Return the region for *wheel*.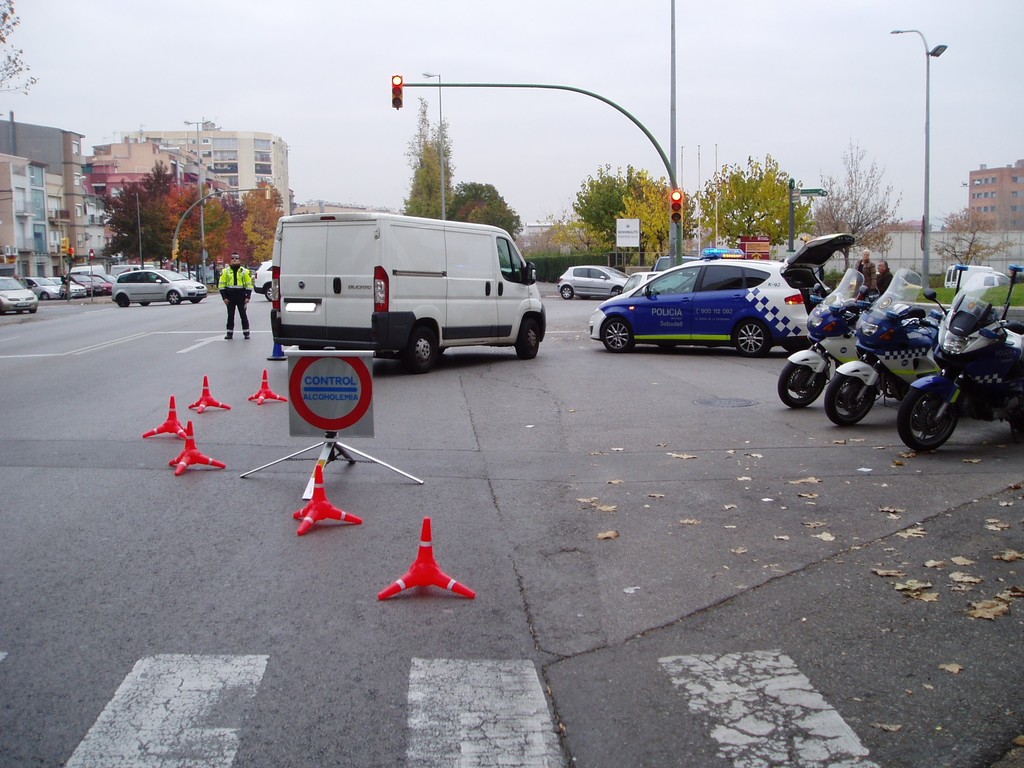
bbox(407, 325, 434, 373).
